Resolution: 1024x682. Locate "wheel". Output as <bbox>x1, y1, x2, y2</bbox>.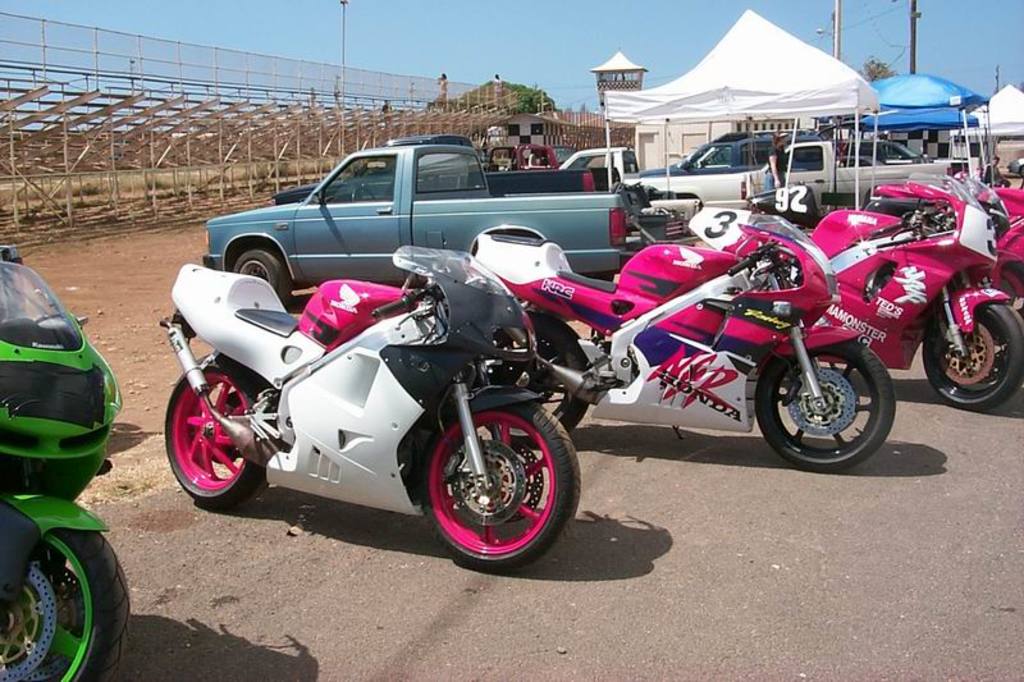
<bbox>412, 389, 582, 571</bbox>.
